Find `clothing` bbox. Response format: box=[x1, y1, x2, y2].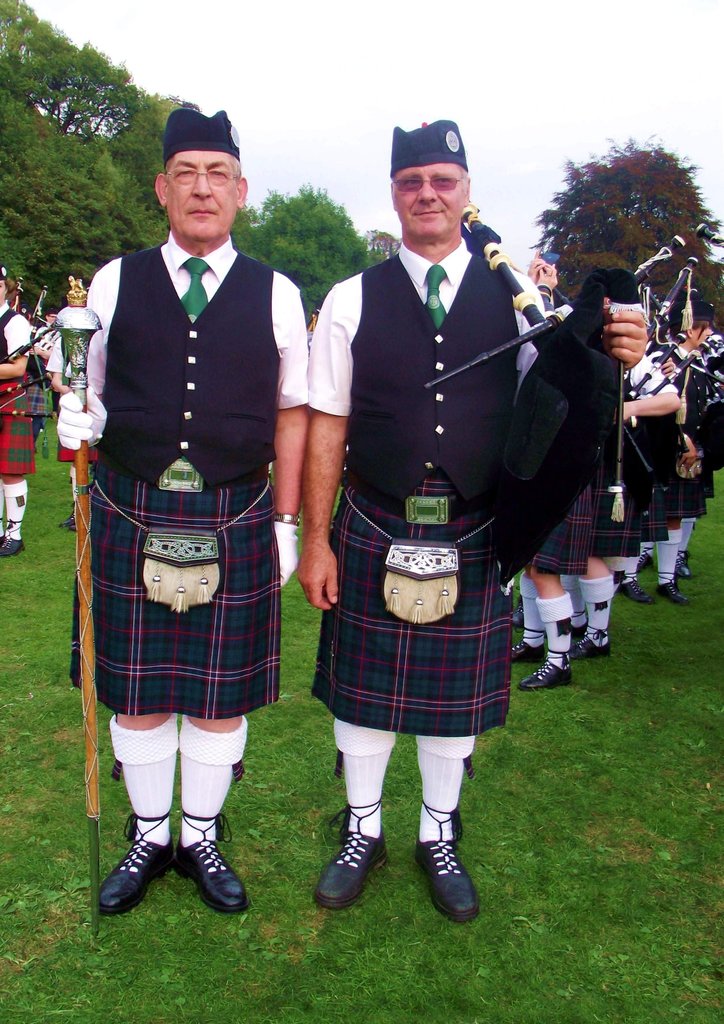
box=[519, 298, 643, 574].
